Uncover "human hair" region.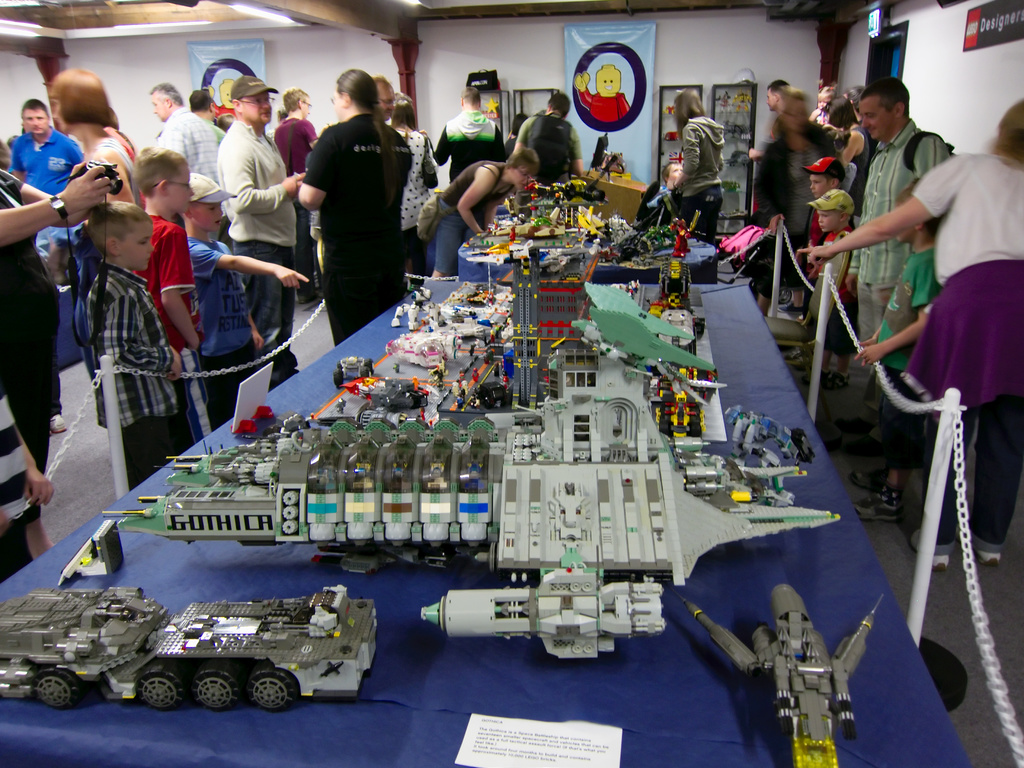
Uncovered: (504, 145, 541, 170).
